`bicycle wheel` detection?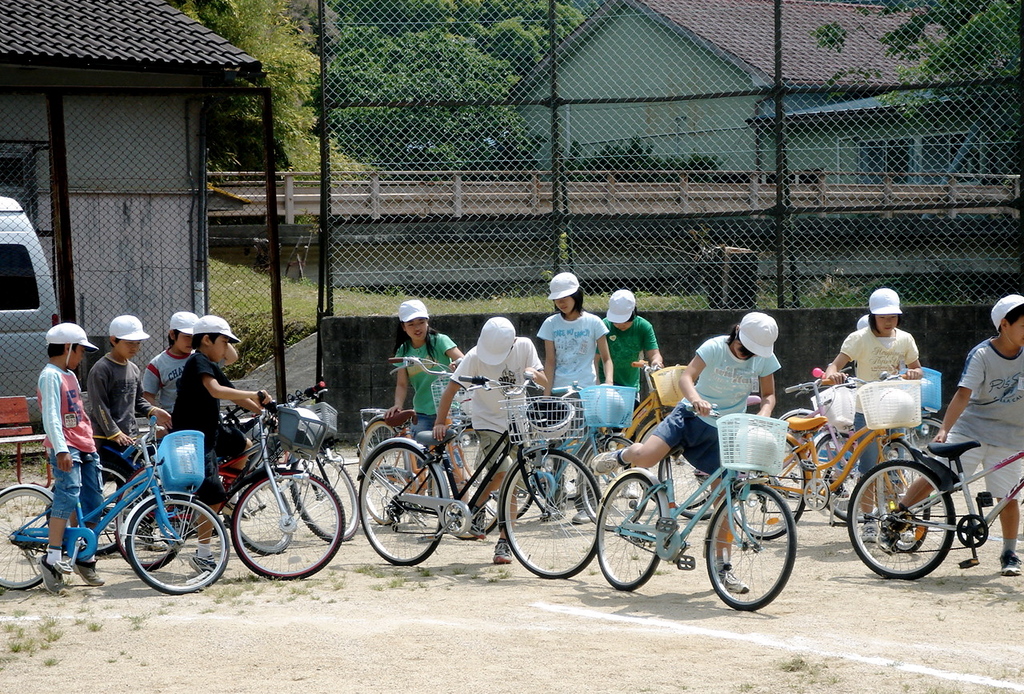
<bbox>126, 495, 232, 594</bbox>
